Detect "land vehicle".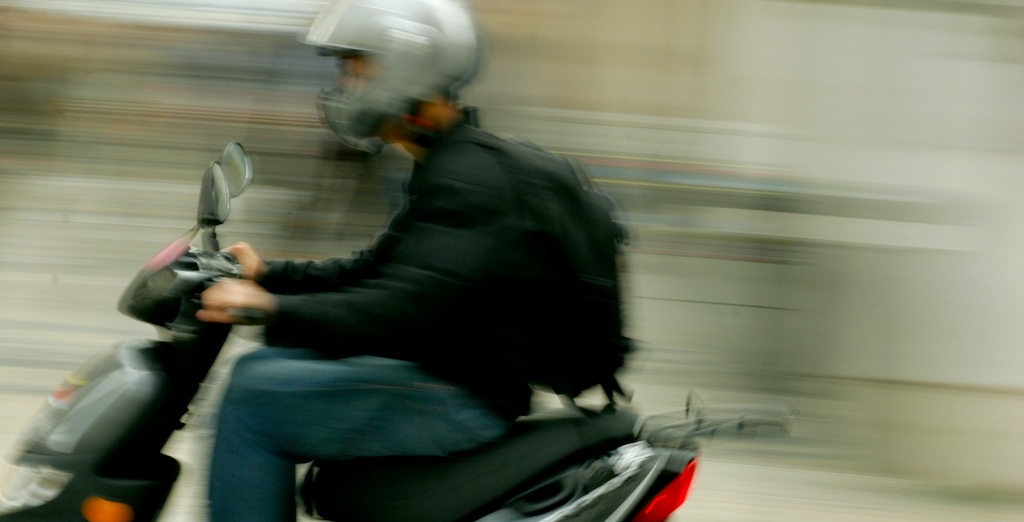
Detected at left=0, top=137, right=788, bottom=521.
